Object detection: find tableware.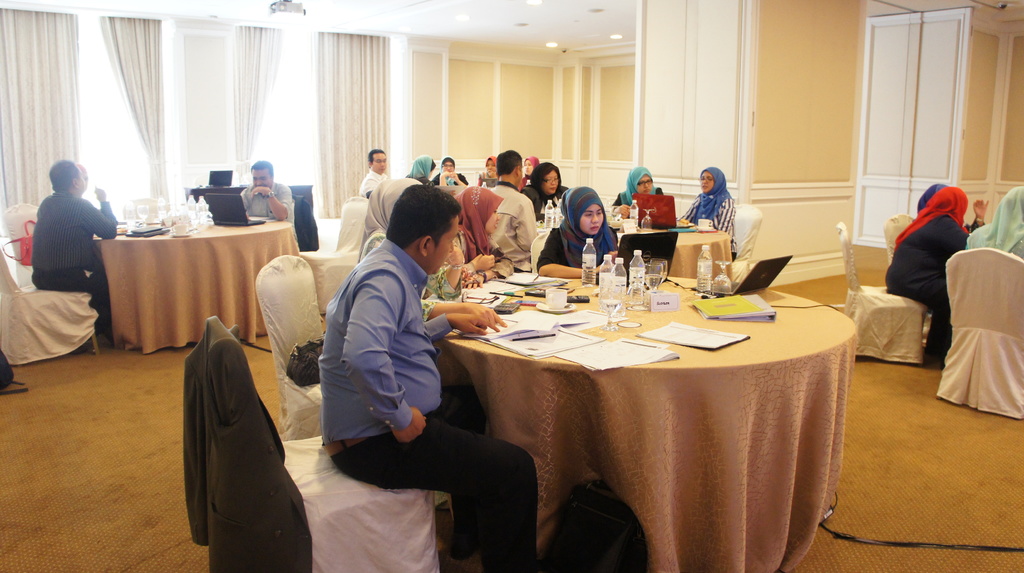
[left=168, top=221, right=188, bottom=238].
